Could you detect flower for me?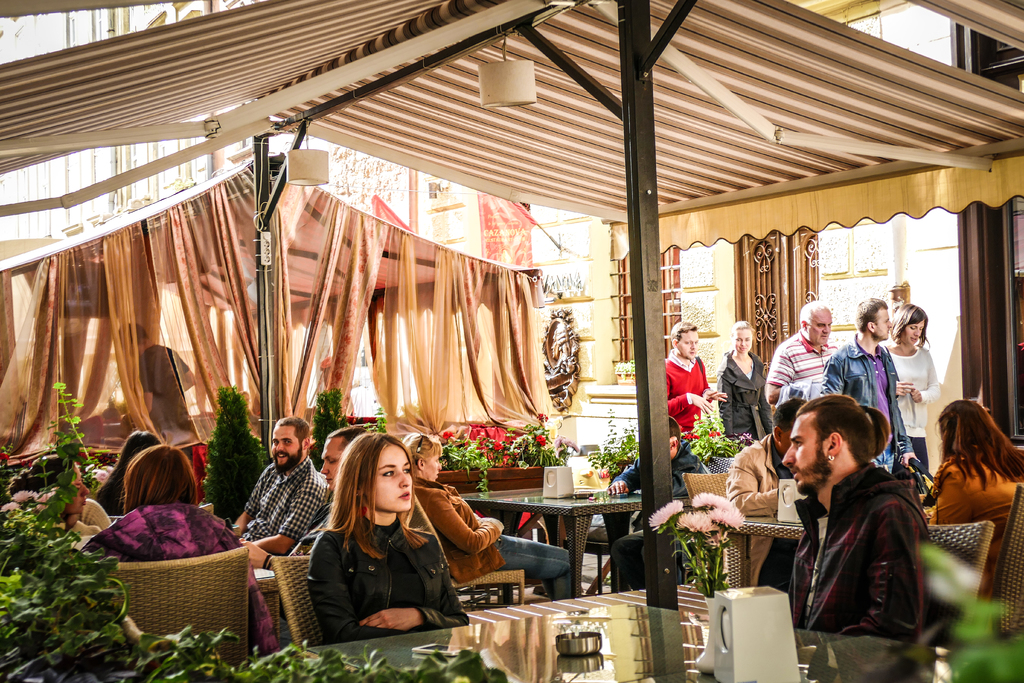
Detection result: (533, 431, 547, 447).
